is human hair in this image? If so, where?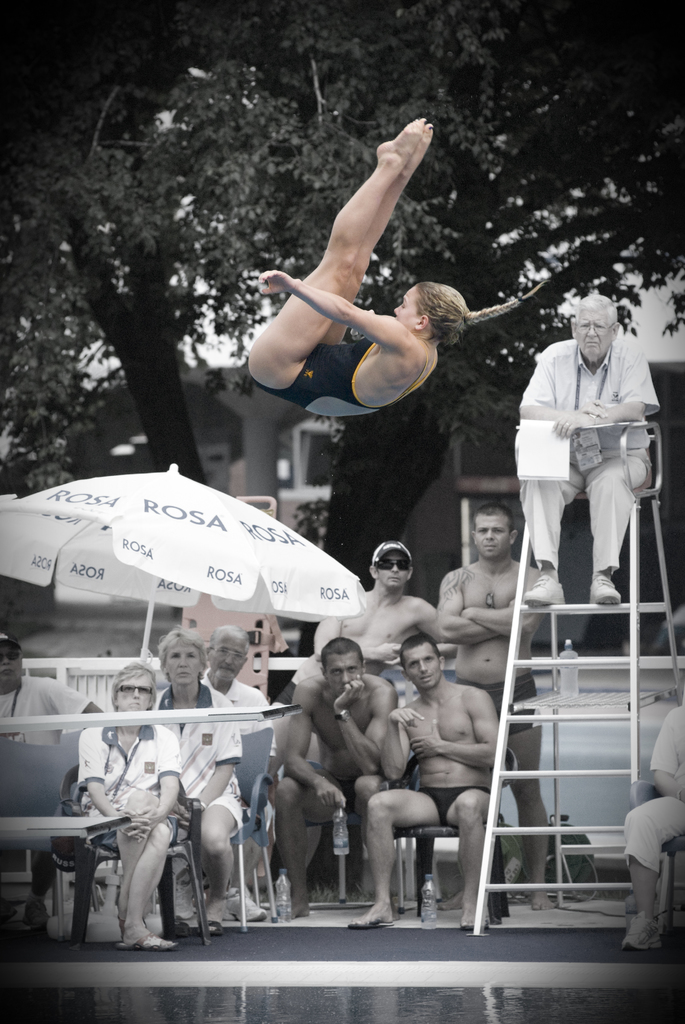
Yes, at detection(395, 266, 471, 361).
